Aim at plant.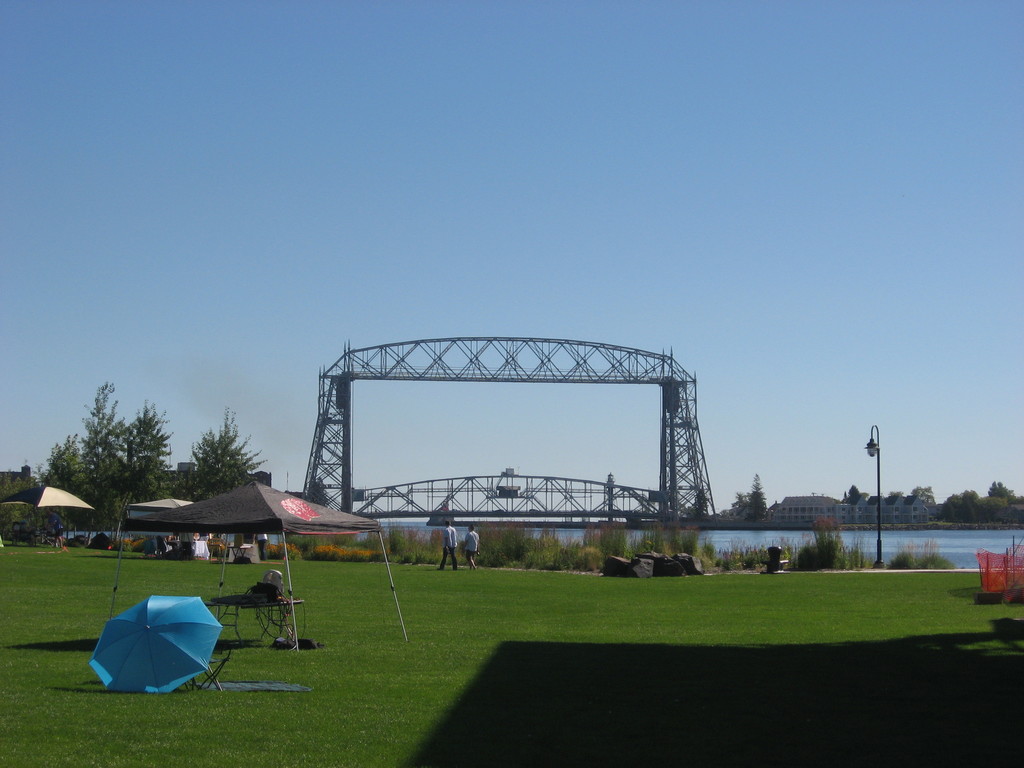
Aimed at box(788, 511, 837, 569).
